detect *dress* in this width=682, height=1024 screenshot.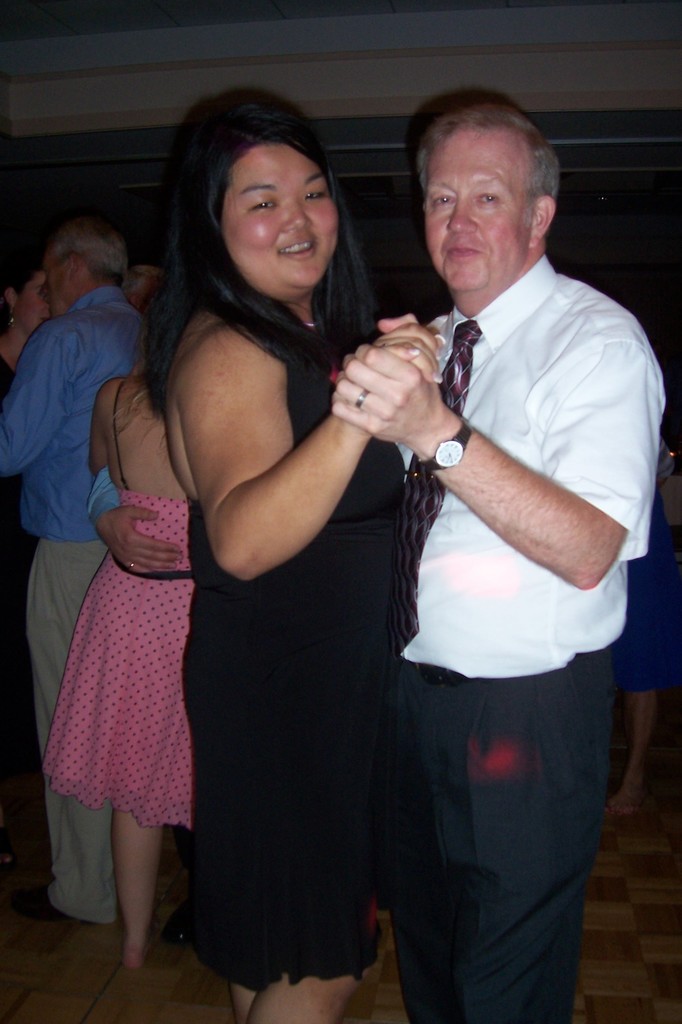
Detection: (left=182, top=324, right=405, bottom=988).
